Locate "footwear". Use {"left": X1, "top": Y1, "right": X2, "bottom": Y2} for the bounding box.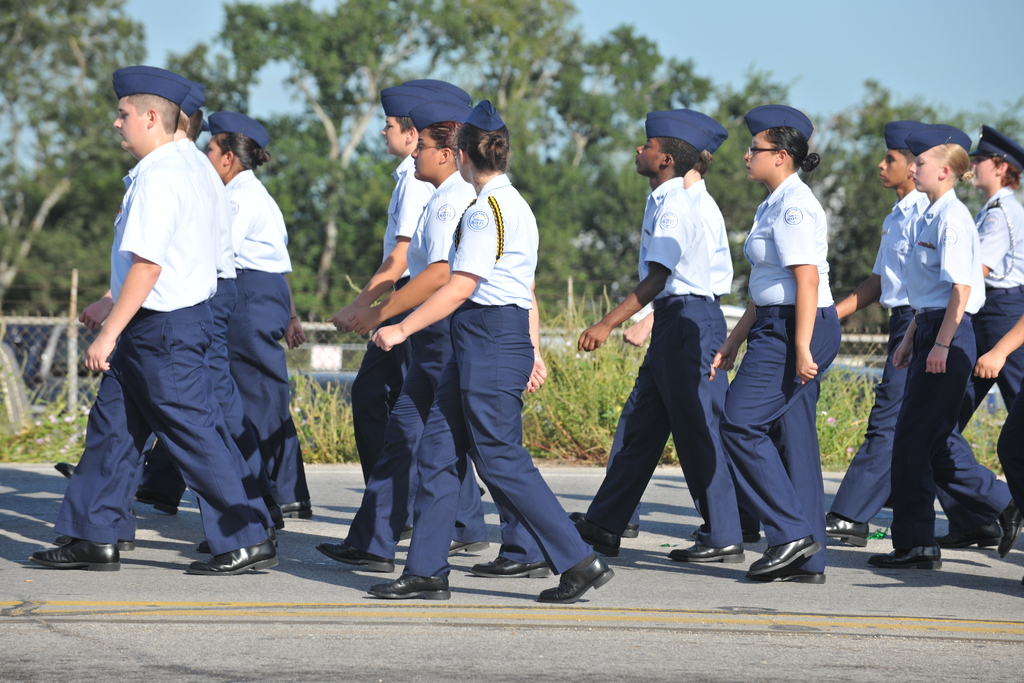
{"left": 573, "top": 513, "right": 617, "bottom": 556}.
